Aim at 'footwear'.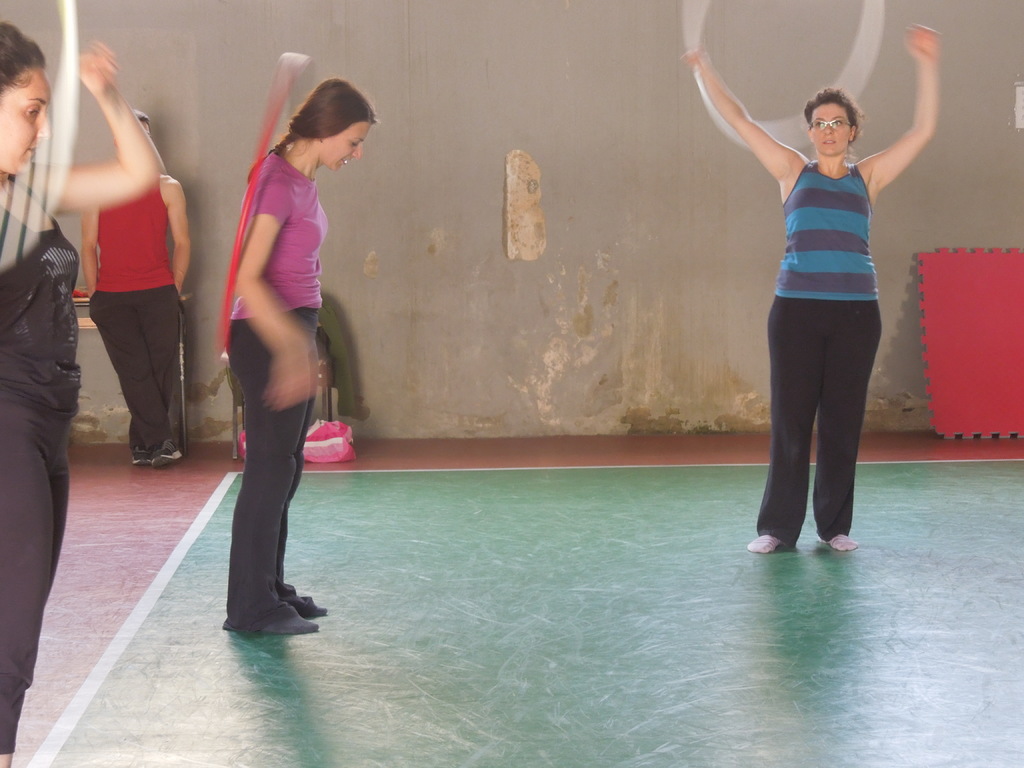
Aimed at (131, 444, 154, 465).
